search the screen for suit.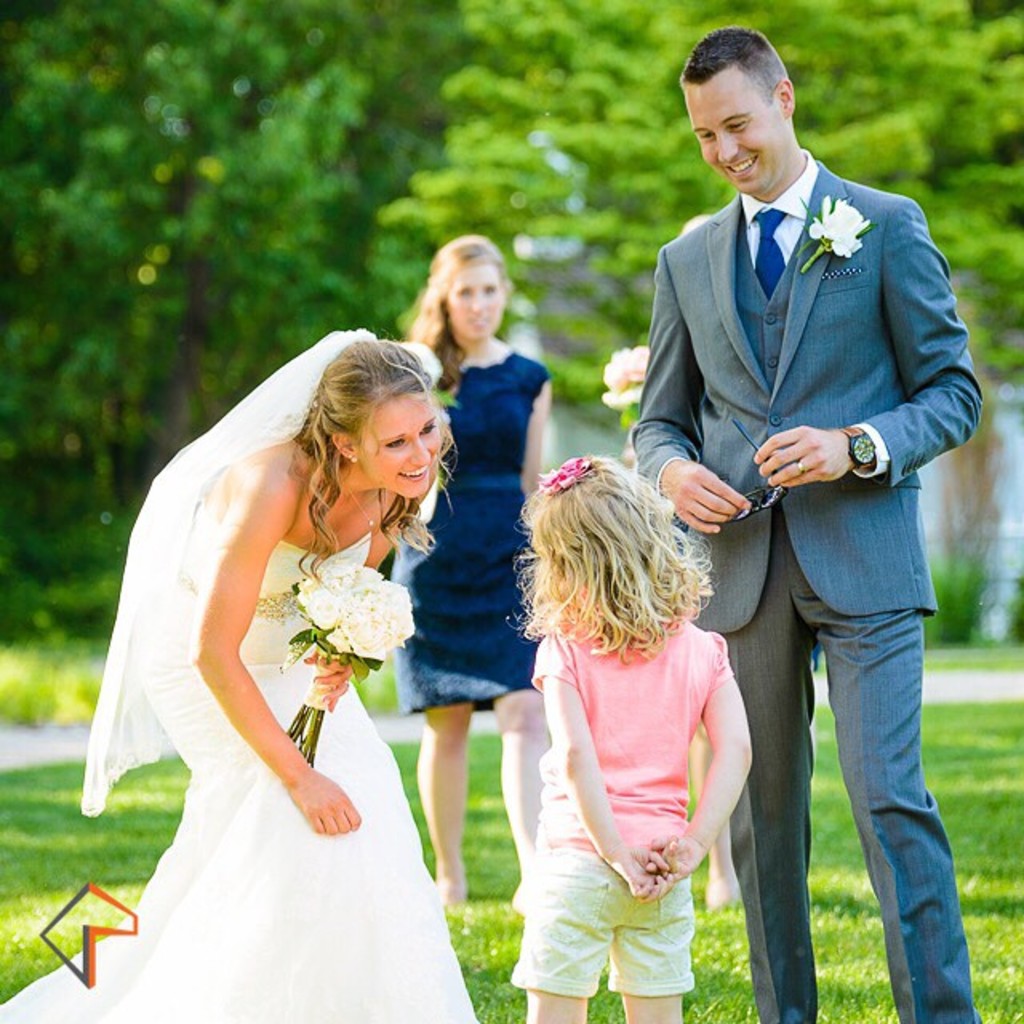
Found at <region>627, 0, 989, 1023</region>.
